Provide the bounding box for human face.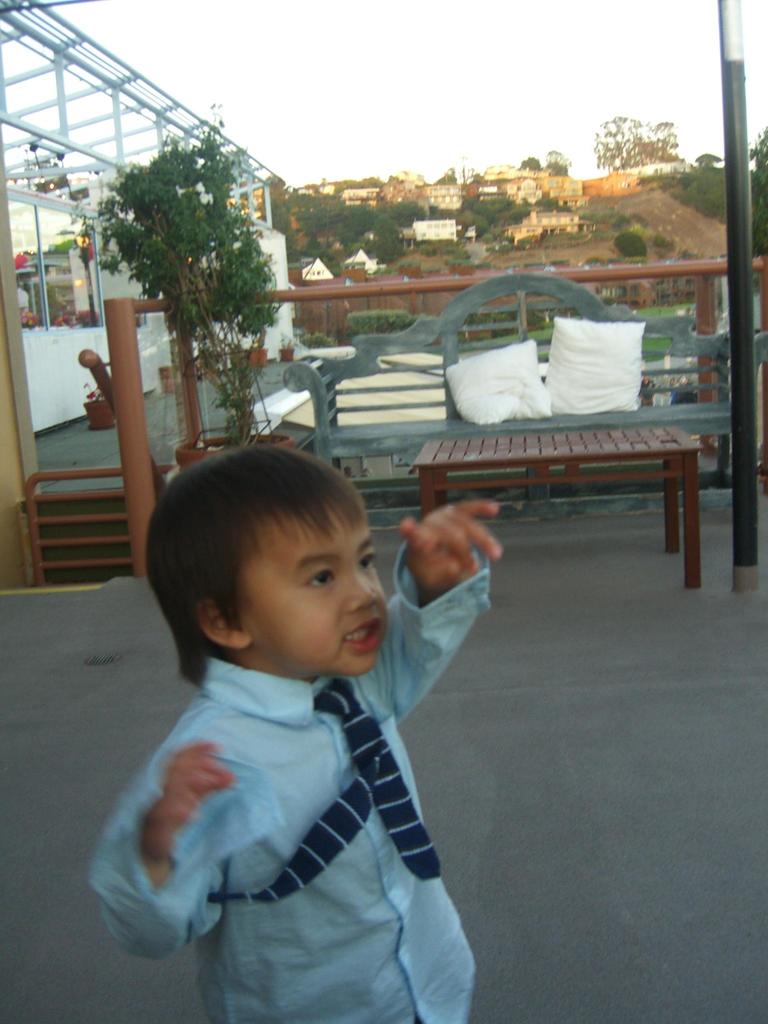
box=[236, 515, 388, 671].
